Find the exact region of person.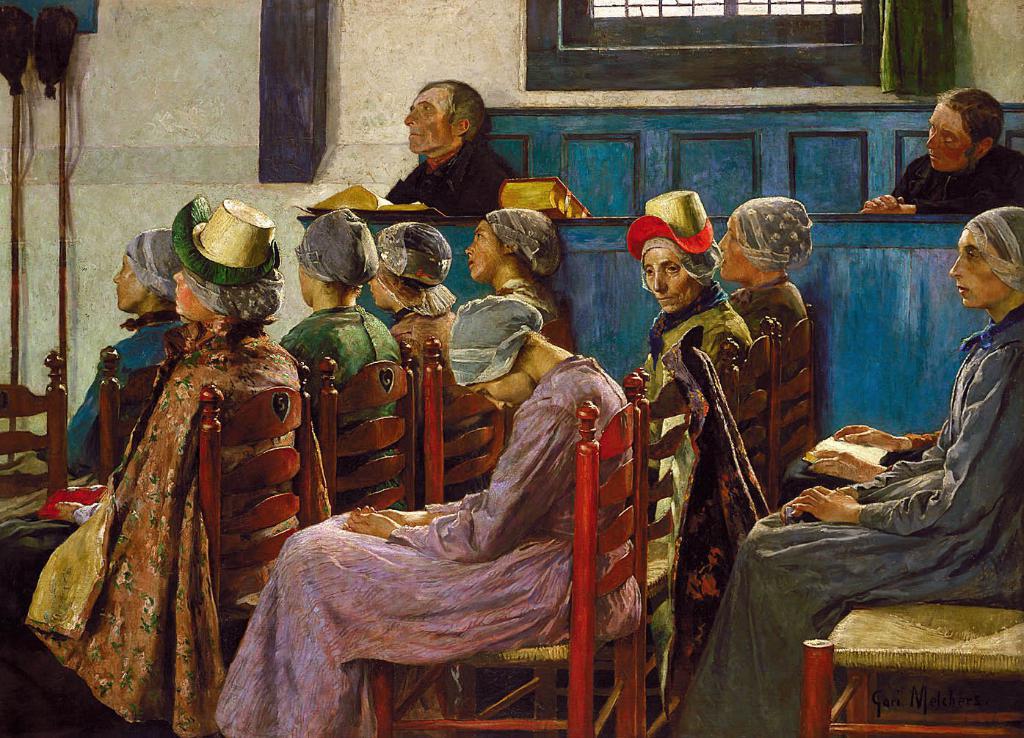
Exact region: [862,90,1023,213].
